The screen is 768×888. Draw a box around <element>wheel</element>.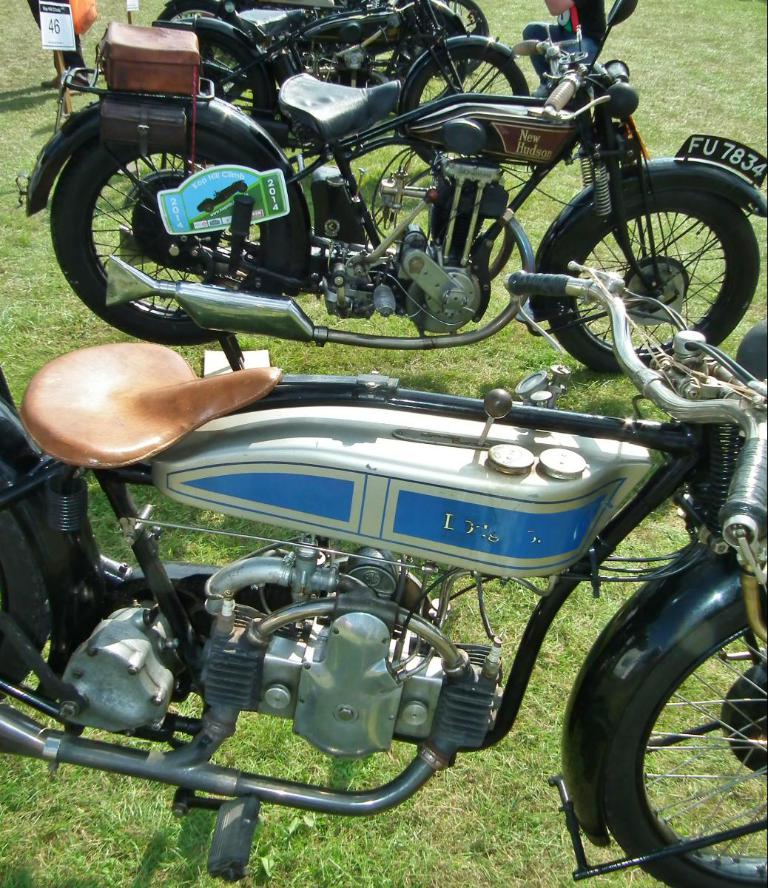
pyautogui.locateOnScreen(154, 0, 227, 27).
